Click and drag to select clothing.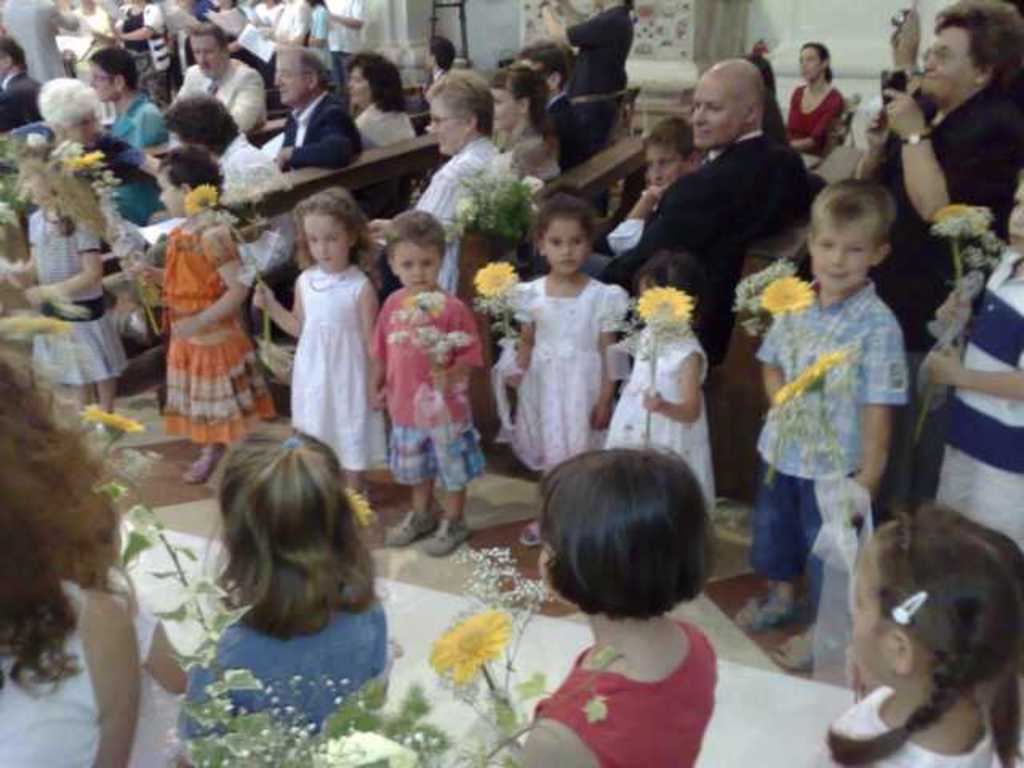
Selection: l=374, t=286, r=462, b=498.
